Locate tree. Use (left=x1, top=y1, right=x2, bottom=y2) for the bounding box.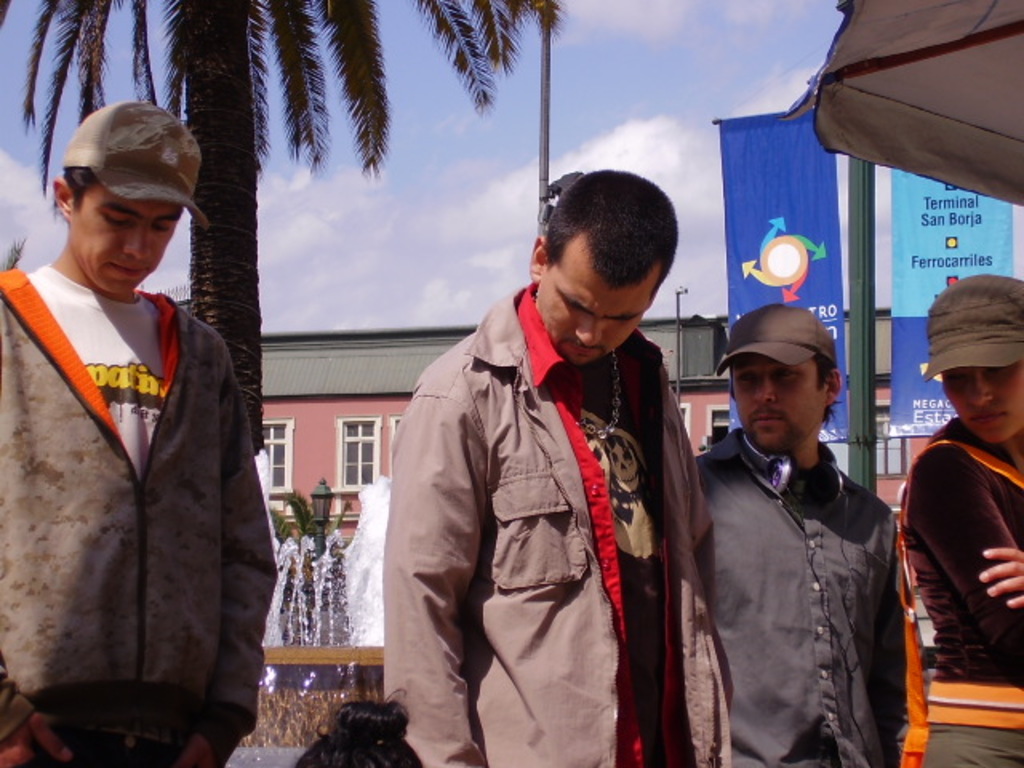
(left=0, top=0, right=563, bottom=458).
